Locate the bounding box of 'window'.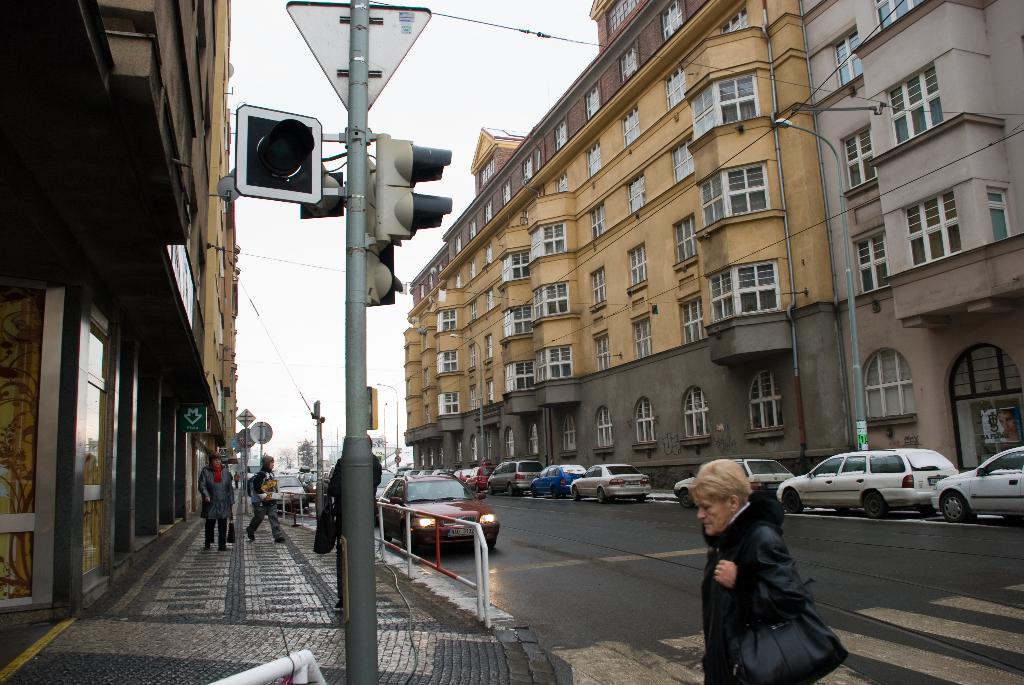
Bounding box: crop(454, 233, 464, 253).
